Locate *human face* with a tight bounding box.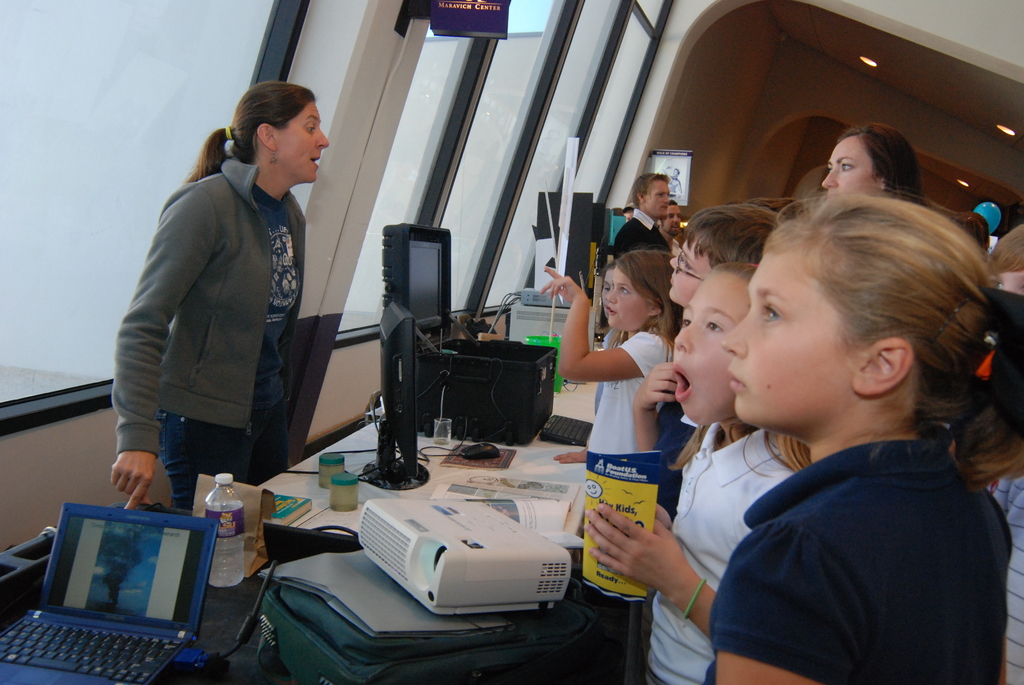
(left=642, top=180, right=668, bottom=219).
